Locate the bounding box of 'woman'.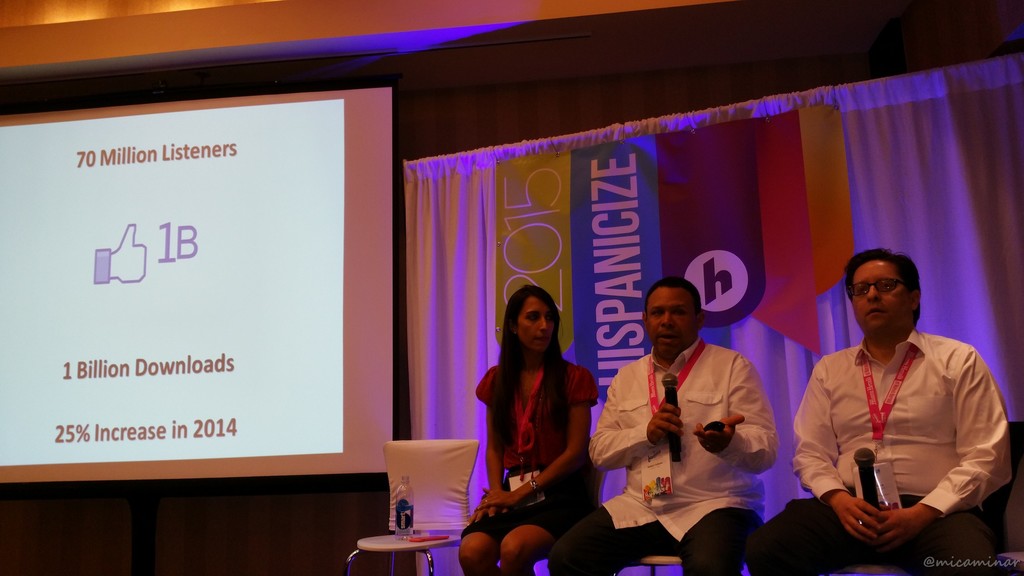
Bounding box: box=[474, 260, 605, 573].
